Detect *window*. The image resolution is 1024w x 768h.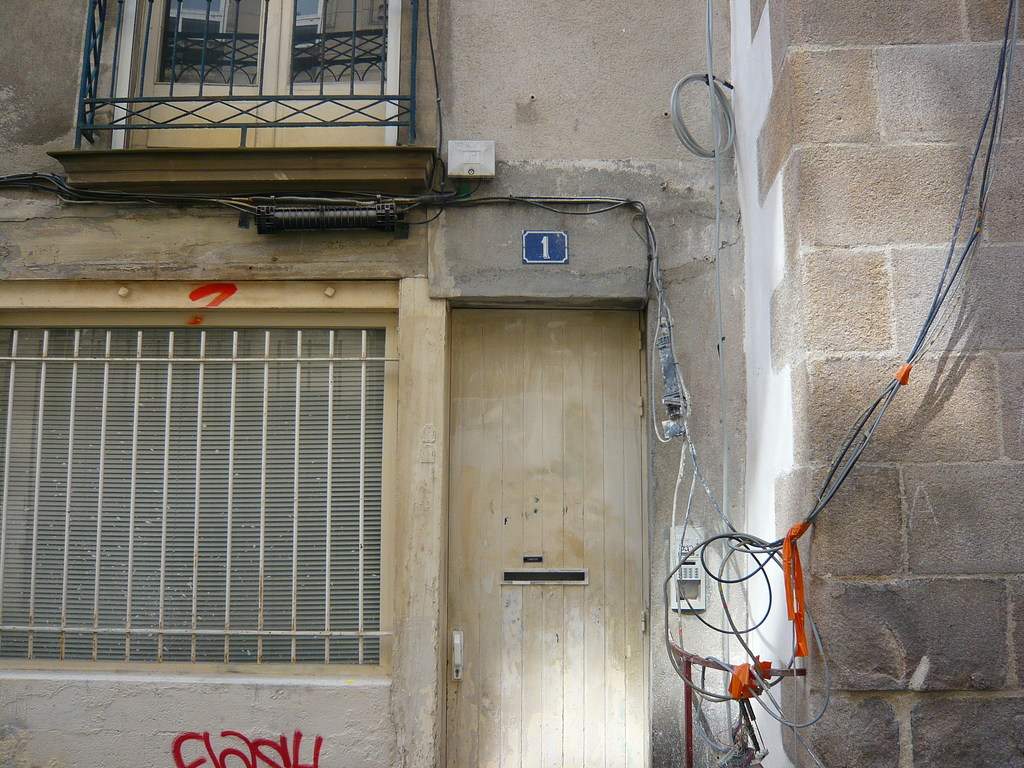
{"x1": 113, "y1": 0, "x2": 403, "y2": 147}.
